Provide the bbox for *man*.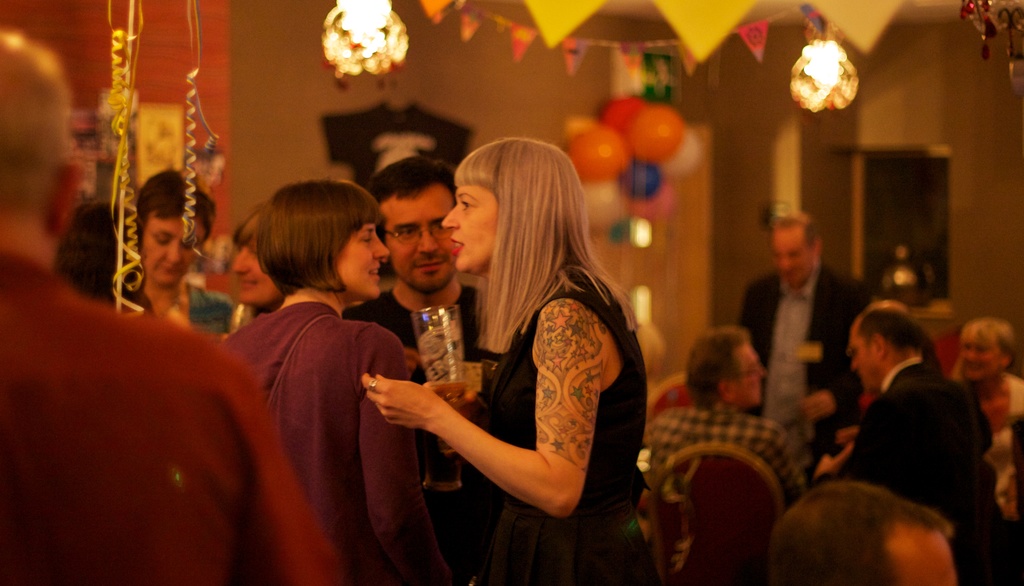
{"x1": 345, "y1": 158, "x2": 511, "y2": 566}.
